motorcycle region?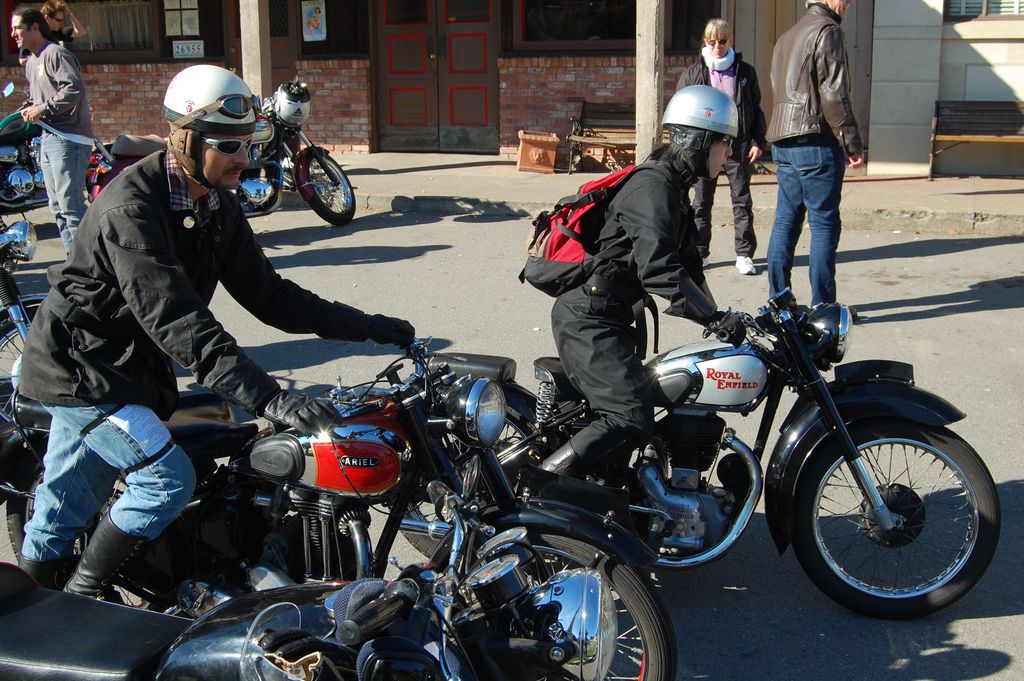
{"x1": 6, "y1": 477, "x2": 625, "y2": 680}
